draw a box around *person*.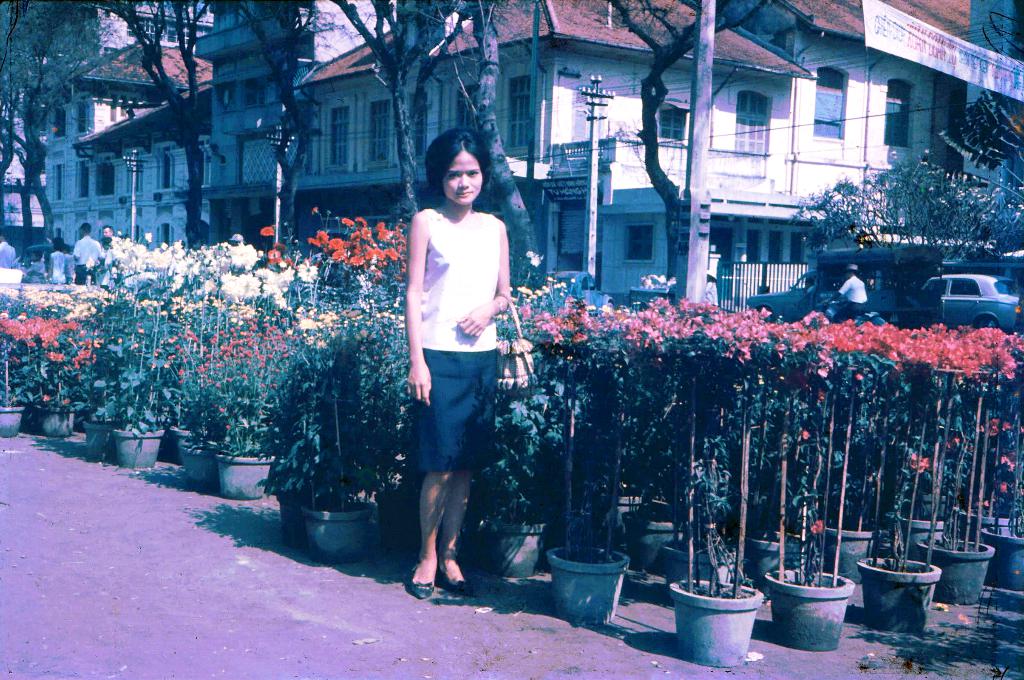
x1=827 y1=269 x2=874 y2=321.
